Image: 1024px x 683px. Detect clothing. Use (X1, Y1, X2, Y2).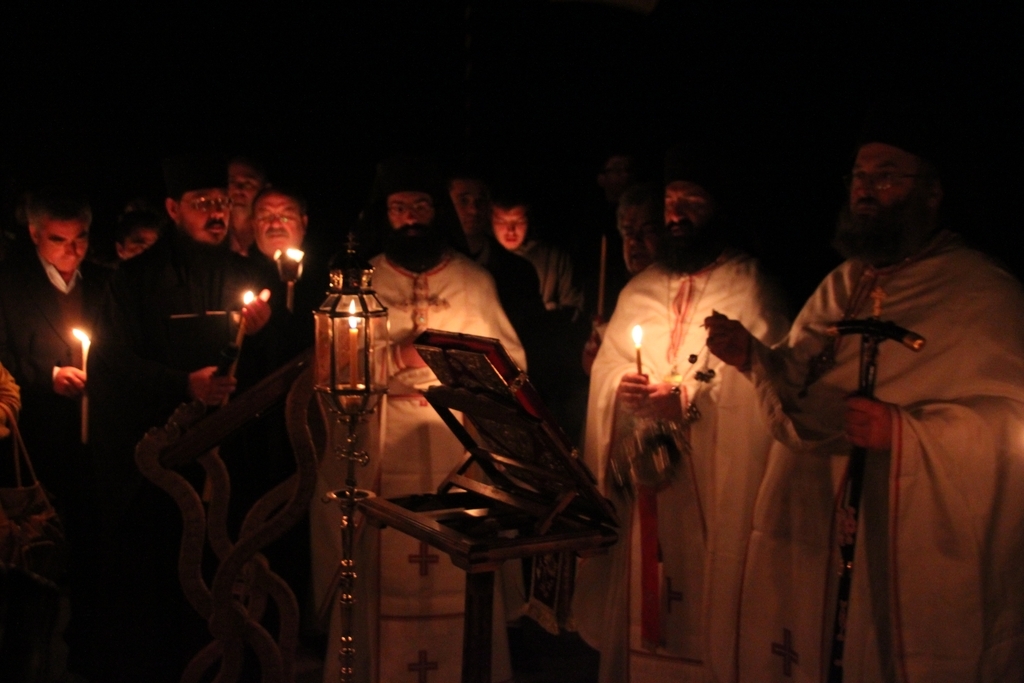
(461, 228, 549, 357).
